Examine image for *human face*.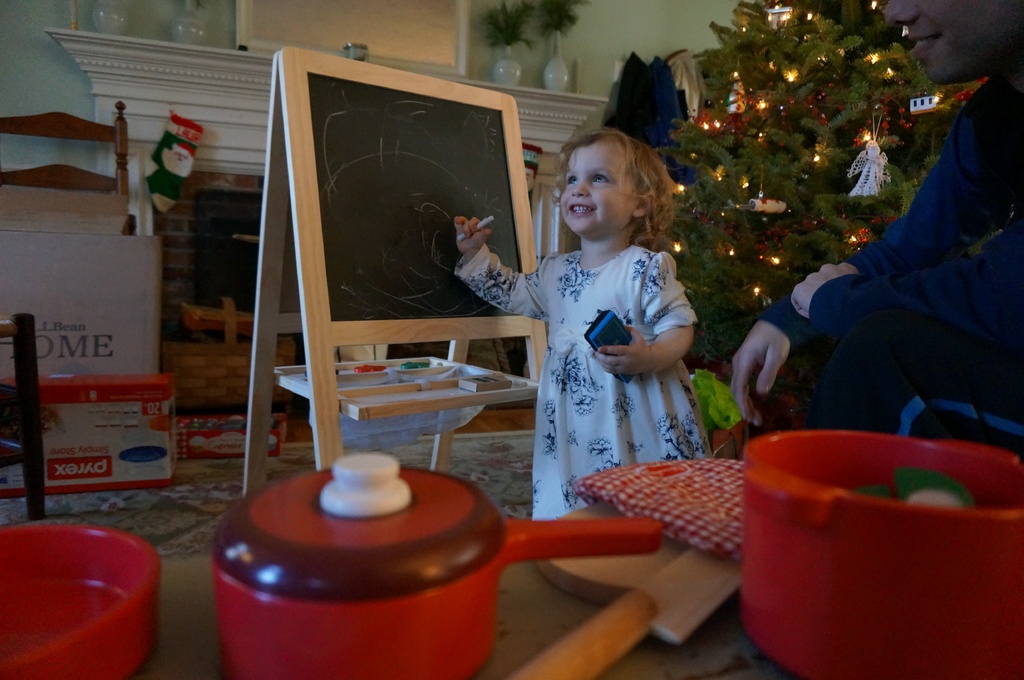
Examination result: <region>560, 138, 635, 235</region>.
